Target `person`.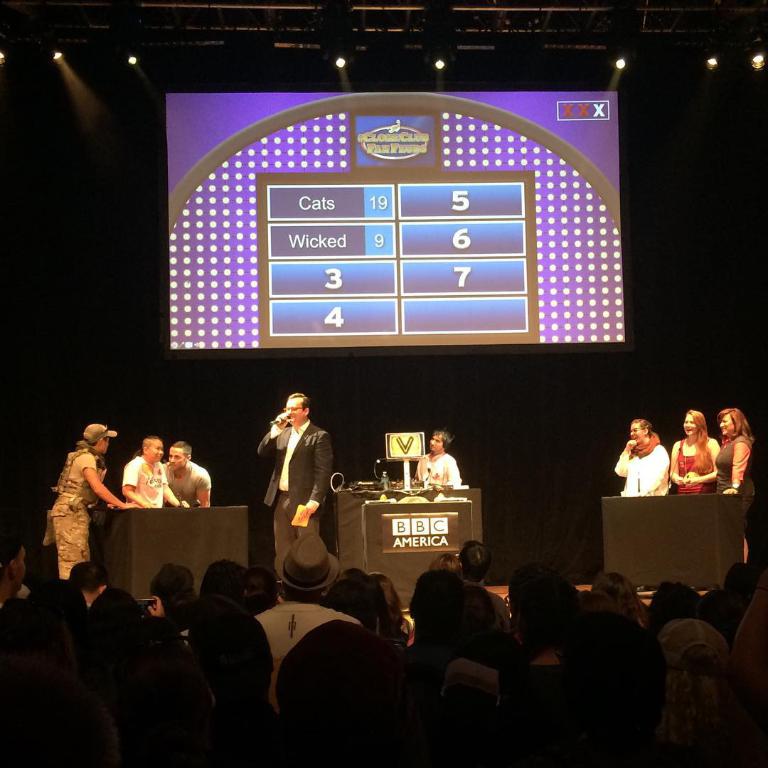
Target region: x1=123, y1=434, x2=190, y2=508.
